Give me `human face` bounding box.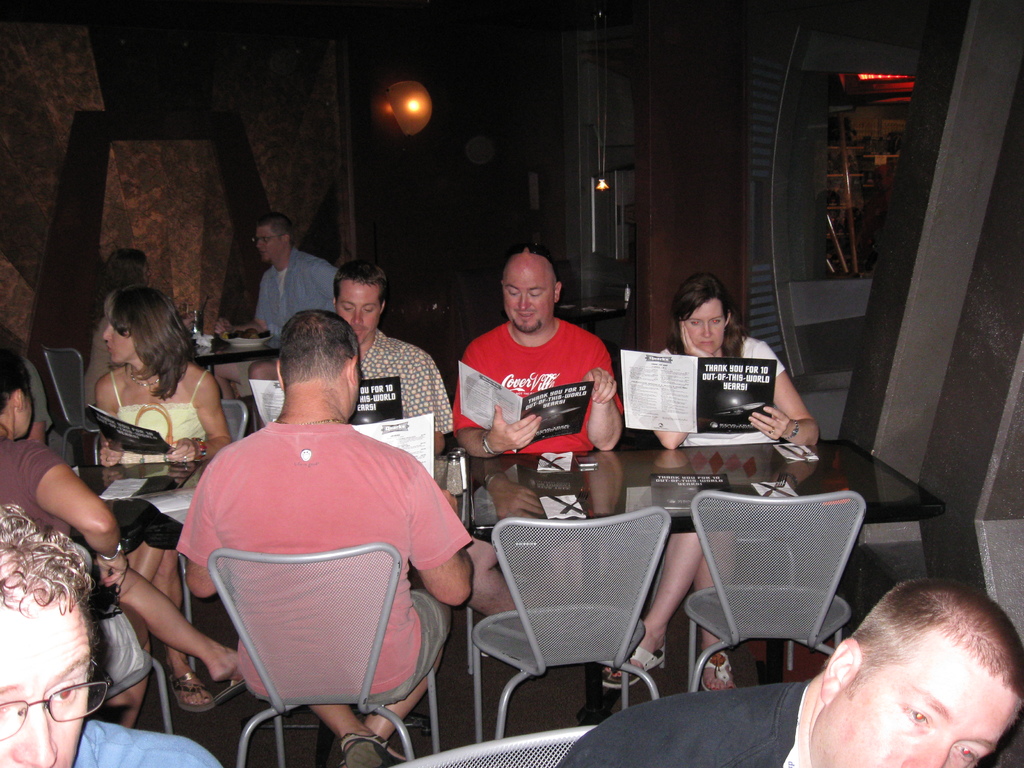
rect(503, 253, 558, 325).
